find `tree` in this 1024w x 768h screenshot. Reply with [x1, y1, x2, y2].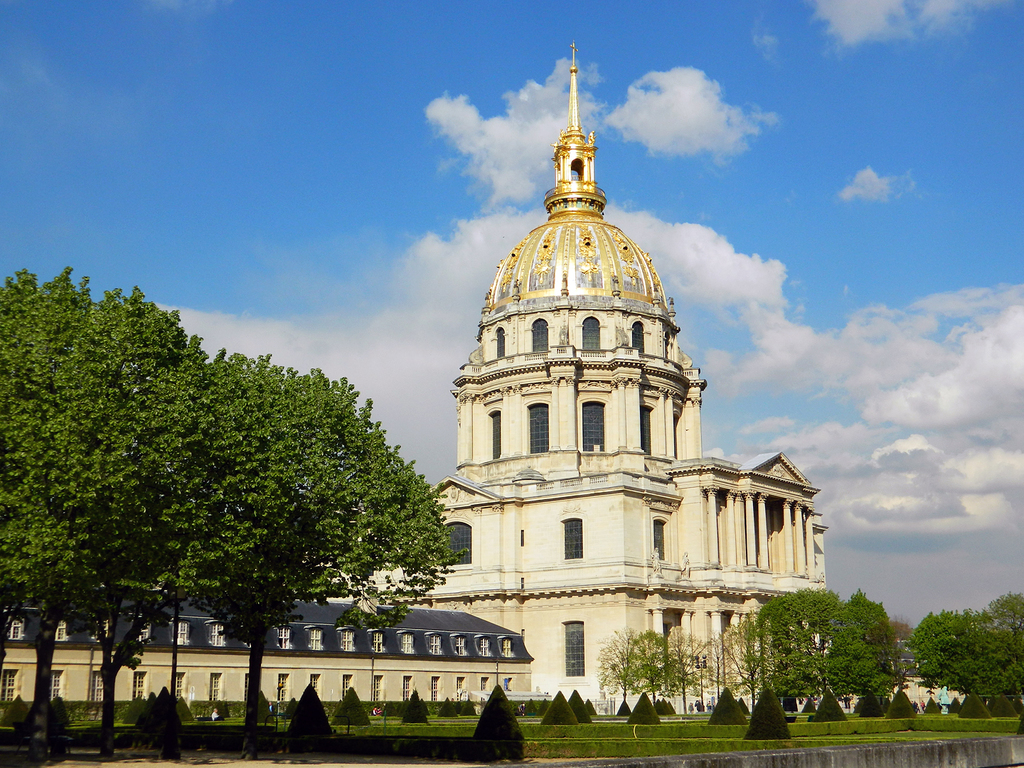
[753, 585, 879, 715].
